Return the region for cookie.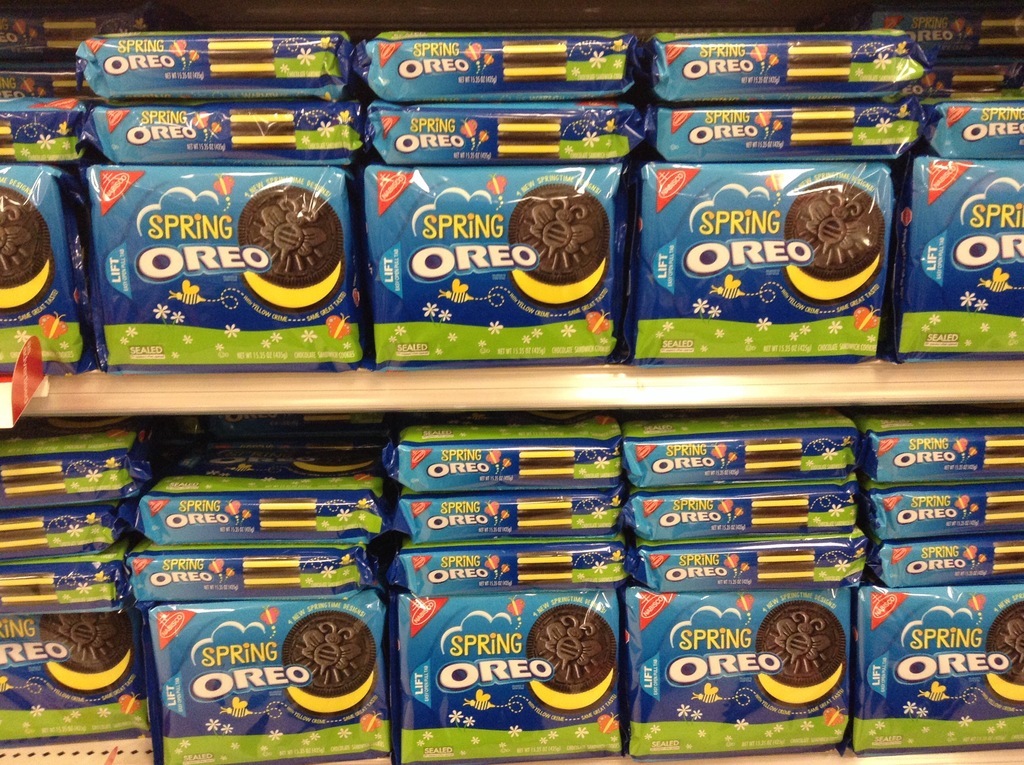
Rect(237, 182, 344, 316).
